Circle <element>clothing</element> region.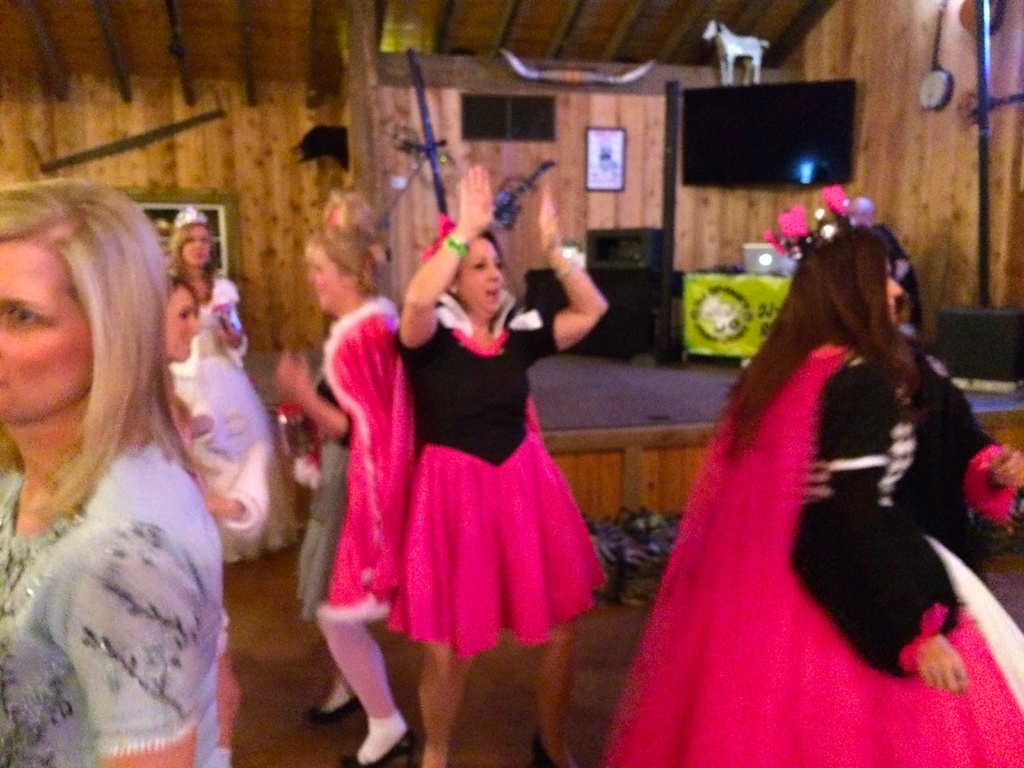
Region: (297, 303, 413, 632).
